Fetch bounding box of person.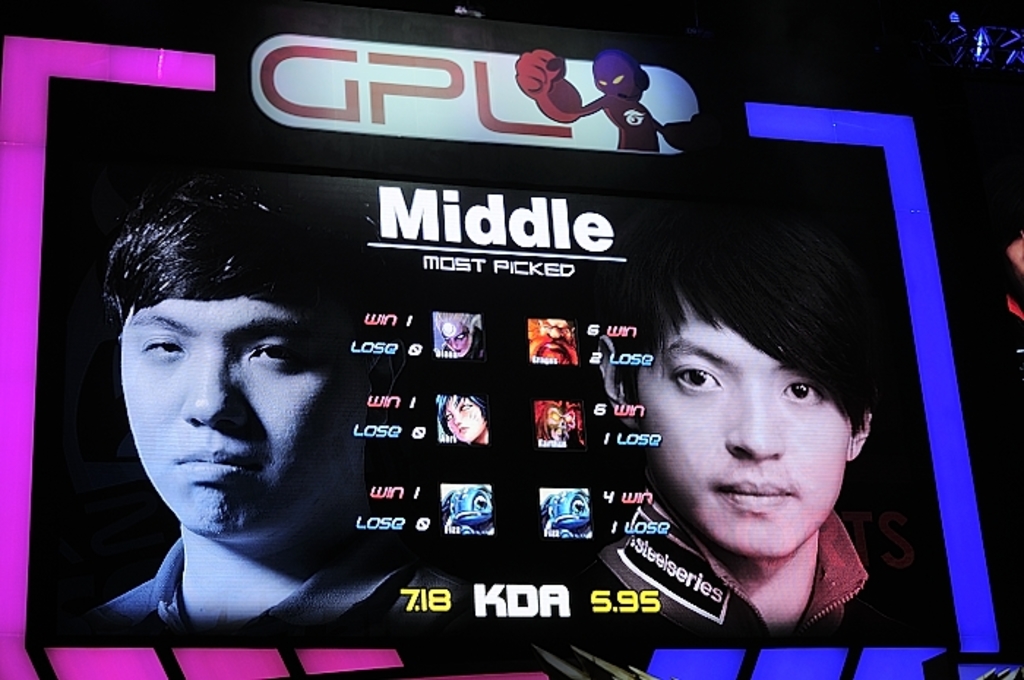
Bbox: x1=98, y1=186, x2=484, y2=616.
